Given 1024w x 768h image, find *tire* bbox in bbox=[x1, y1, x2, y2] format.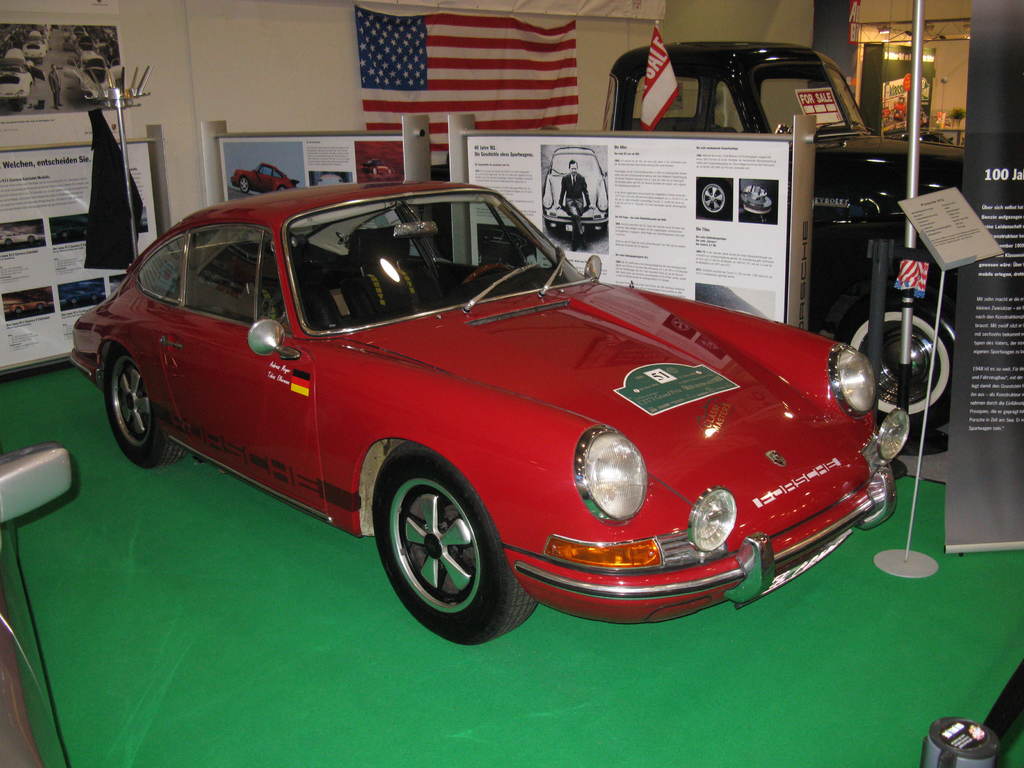
bbox=[236, 175, 254, 196].
